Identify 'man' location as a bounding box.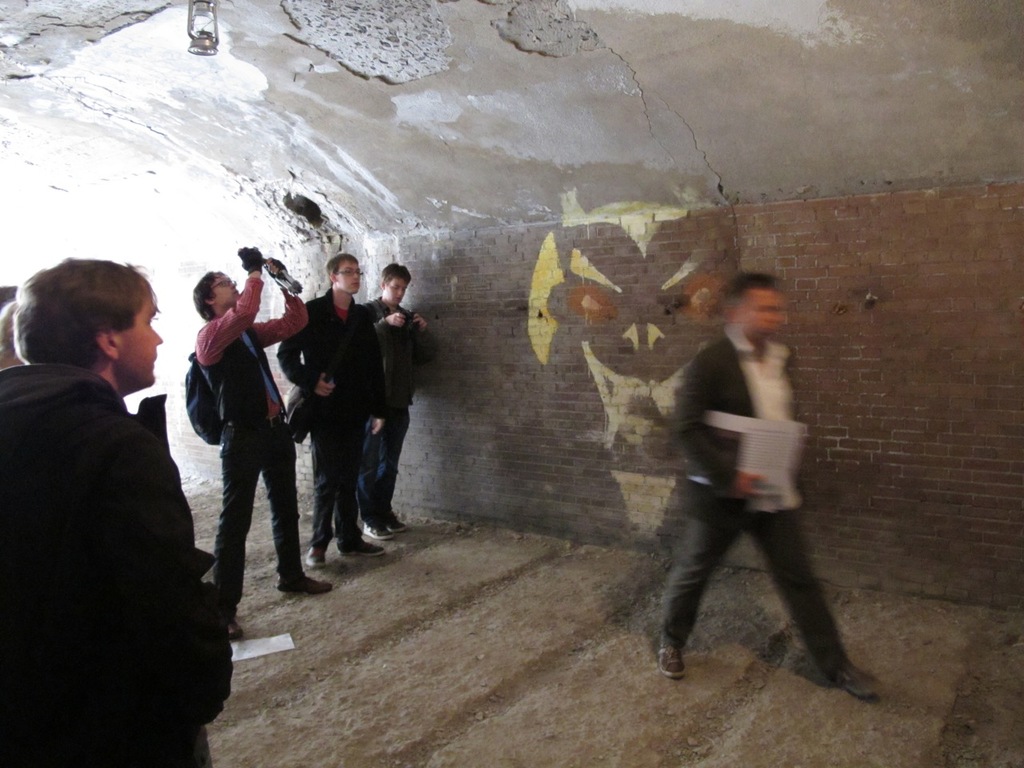
[361, 264, 435, 542].
